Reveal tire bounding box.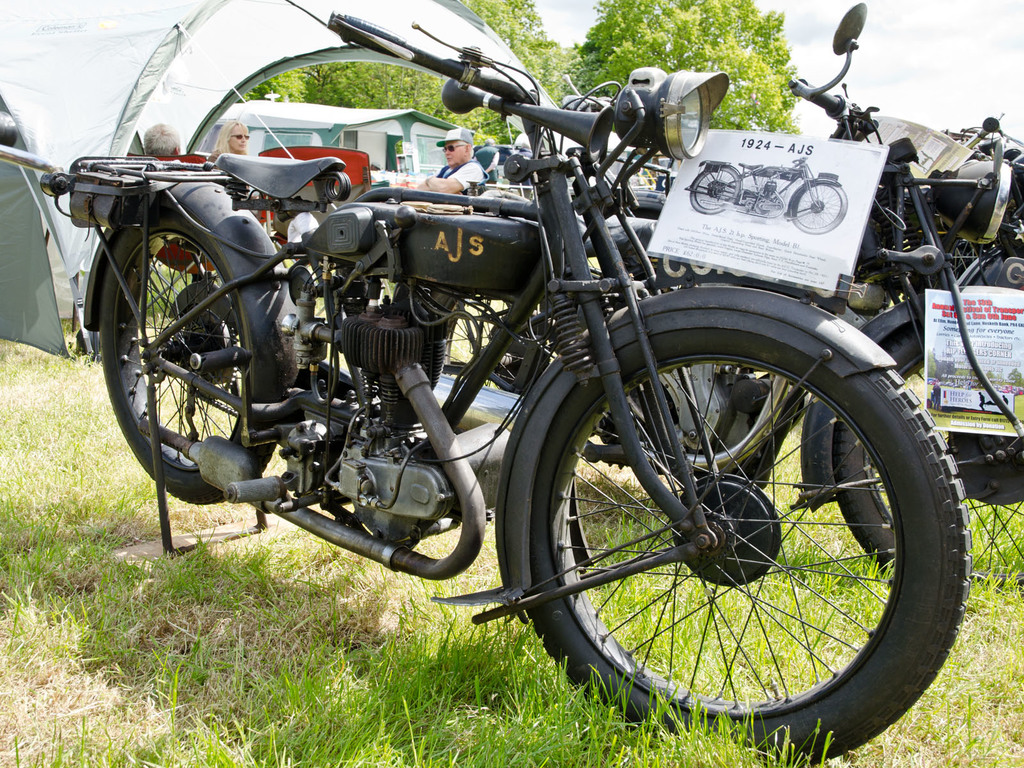
Revealed: bbox=[833, 331, 1023, 590].
